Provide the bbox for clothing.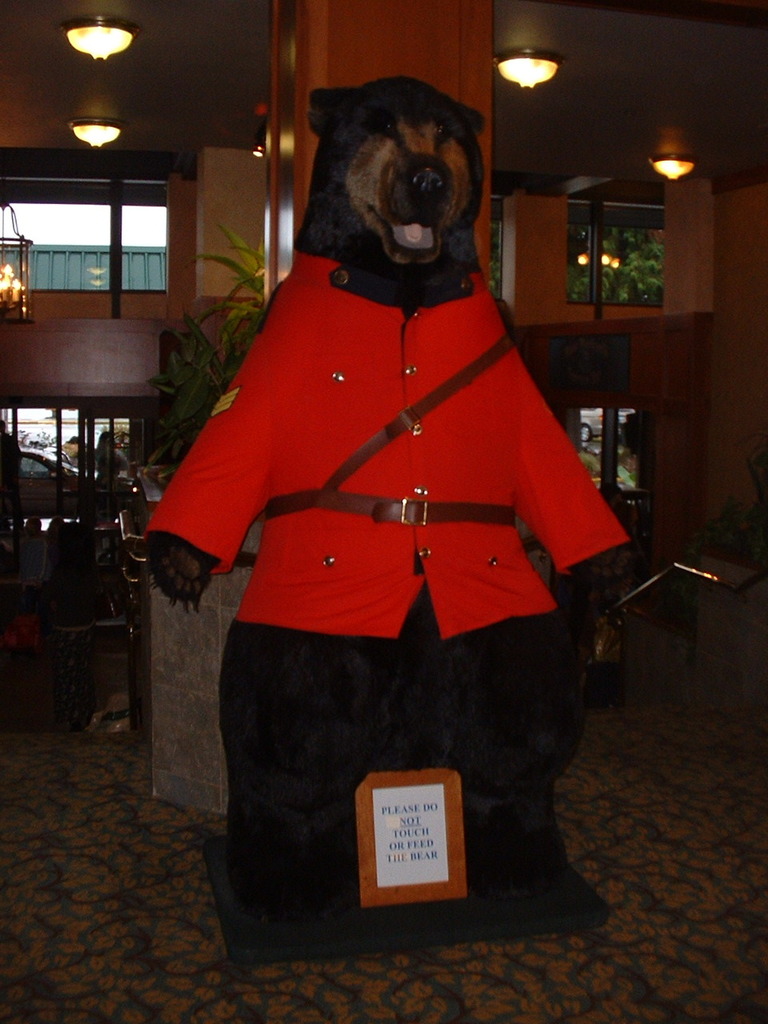
143, 250, 630, 914.
